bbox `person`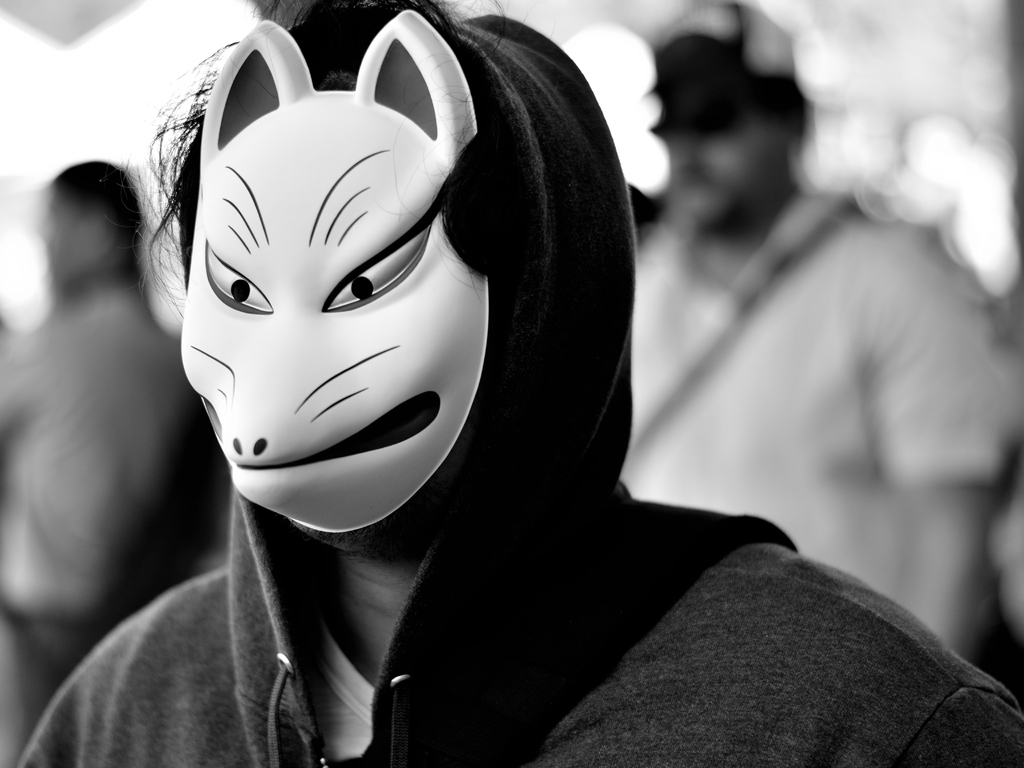
[x1=0, y1=161, x2=237, y2=767]
